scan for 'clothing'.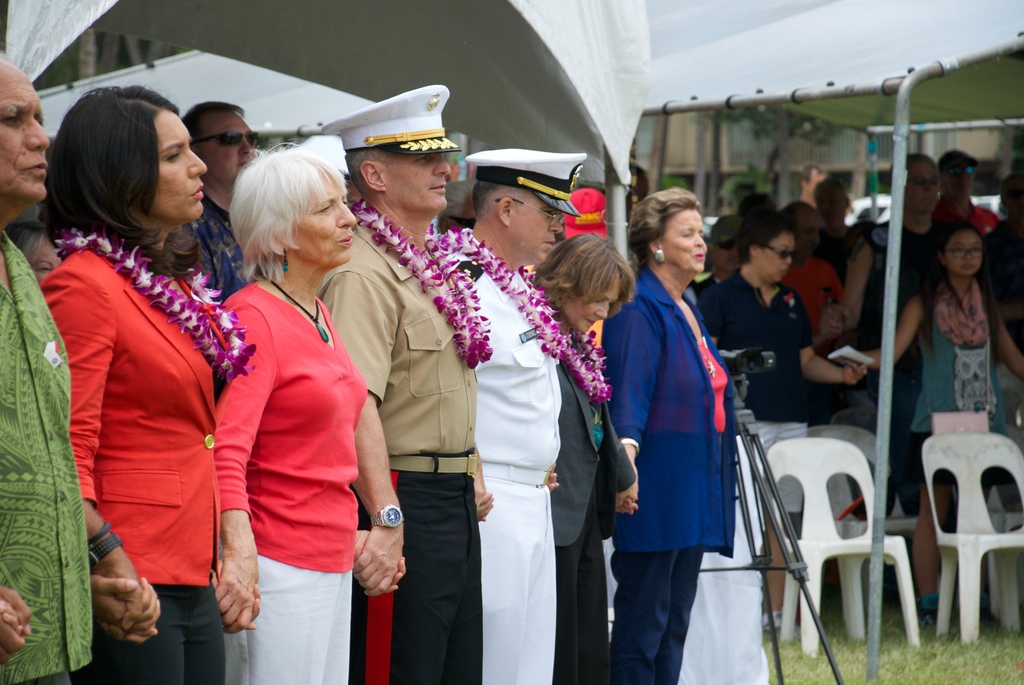
Scan result: detection(186, 192, 251, 303).
